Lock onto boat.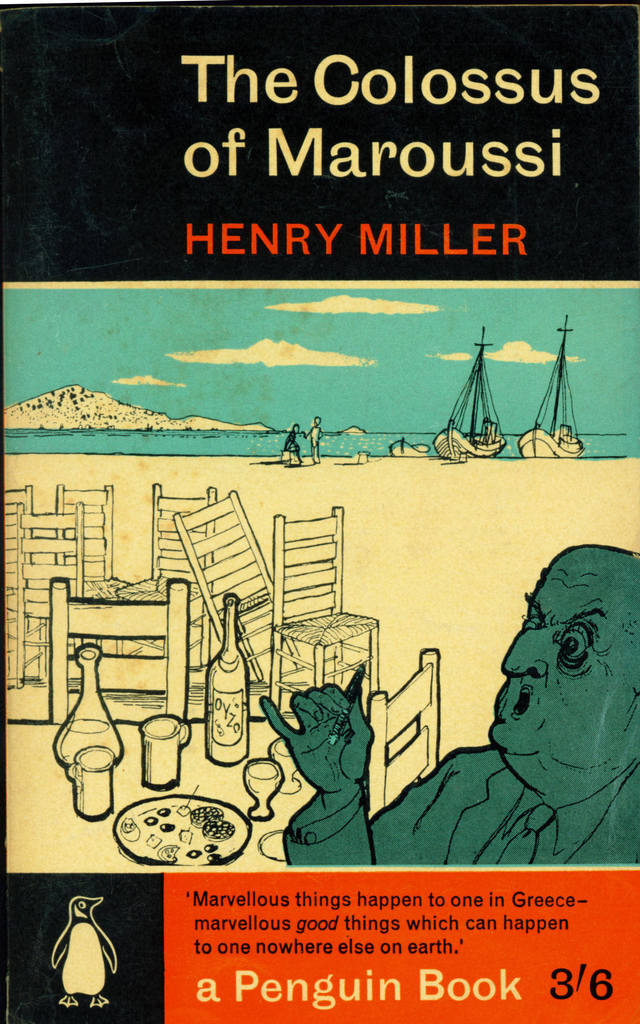
Locked: box(427, 321, 532, 471).
